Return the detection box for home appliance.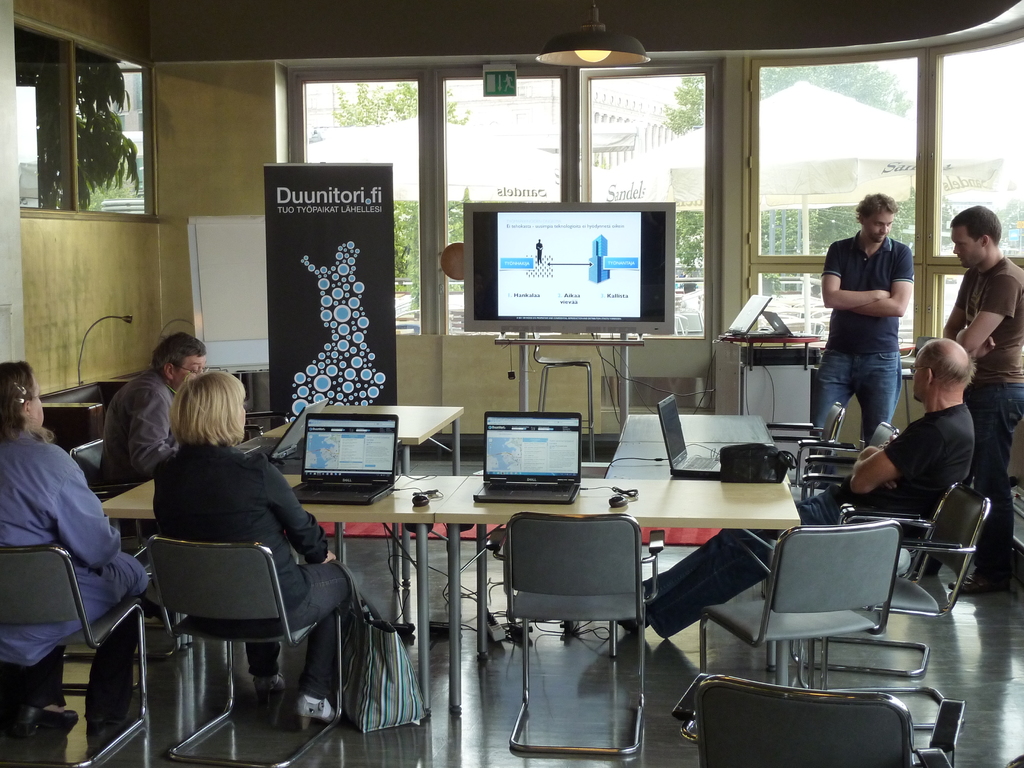
box(289, 410, 399, 507).
